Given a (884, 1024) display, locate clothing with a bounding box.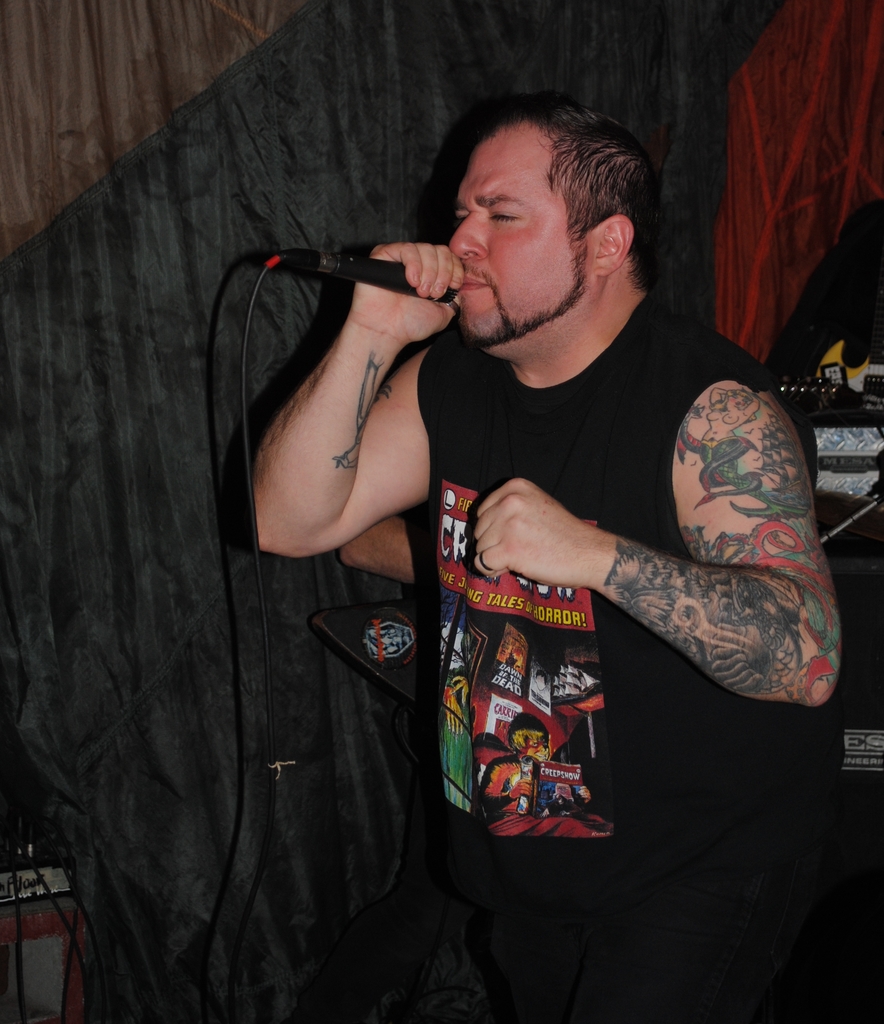
Located: box=[393, 220, 778, 934].
